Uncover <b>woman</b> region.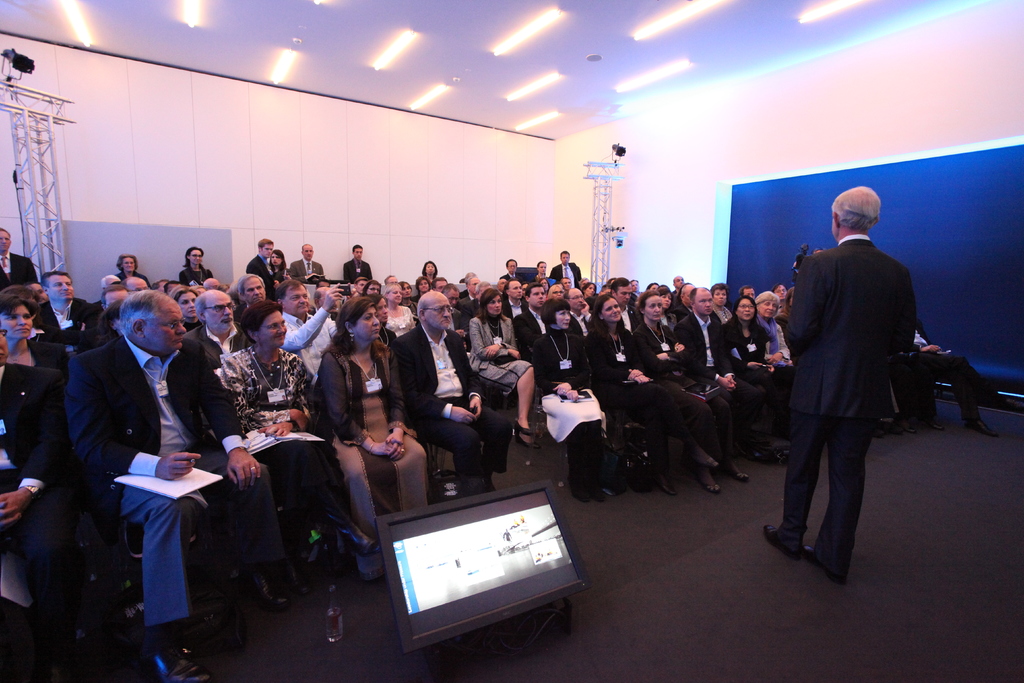
Uncovered: locate(0, 295, 70, 373).
